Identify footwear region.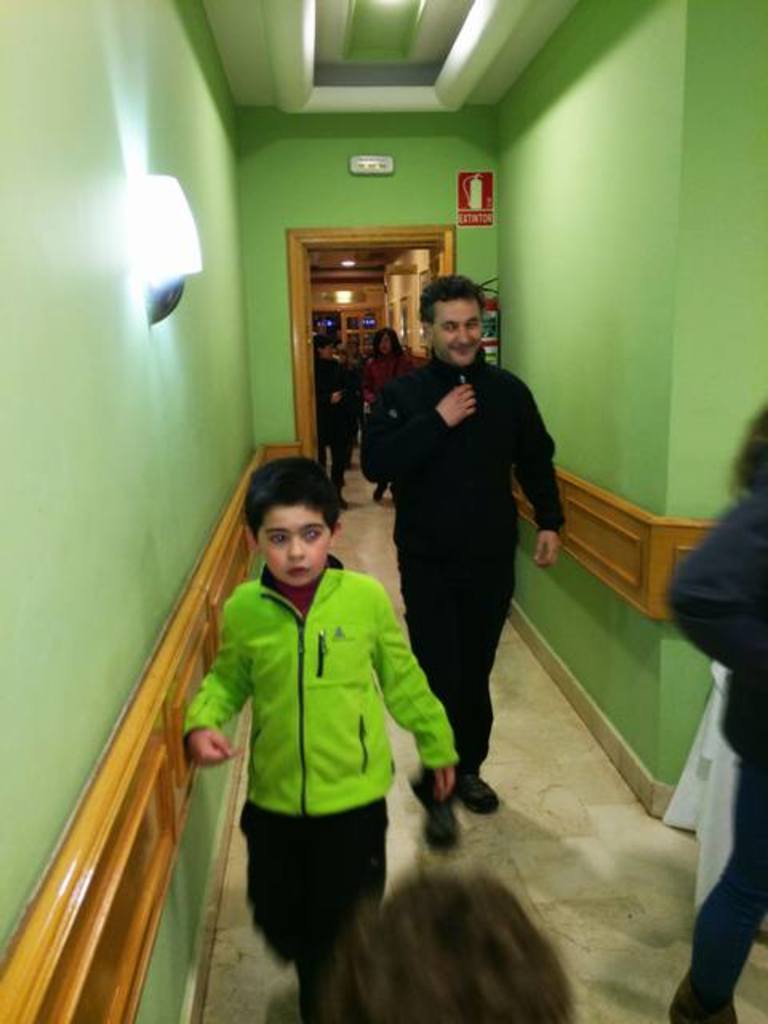
Region: <region>450, 776, 502, 816</region>.
